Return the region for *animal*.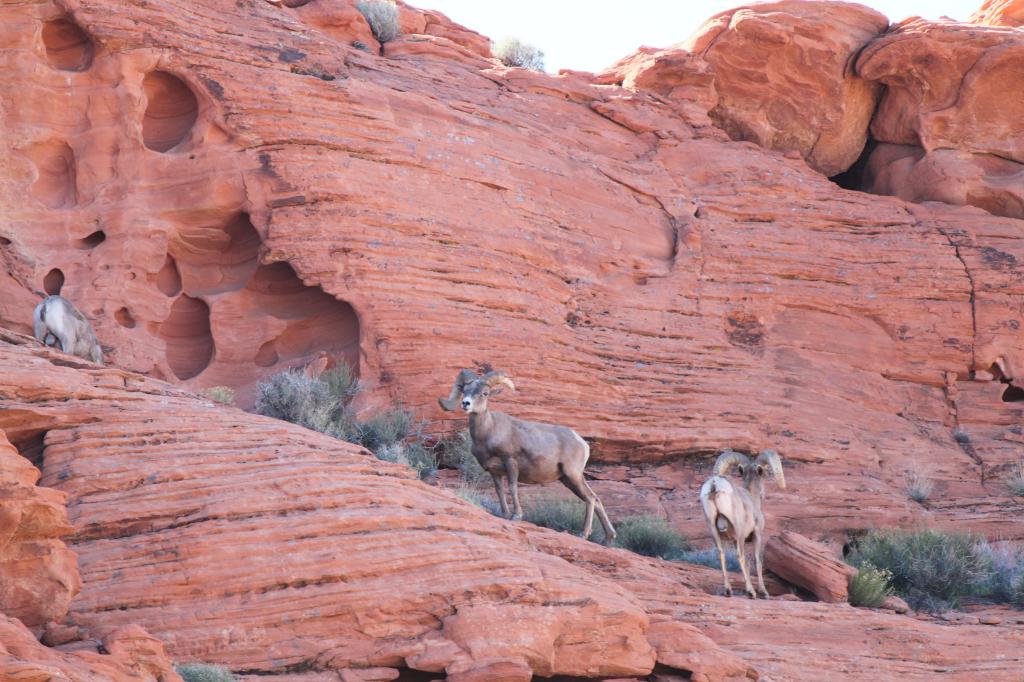
BBox(695, 443, 789, 598).
